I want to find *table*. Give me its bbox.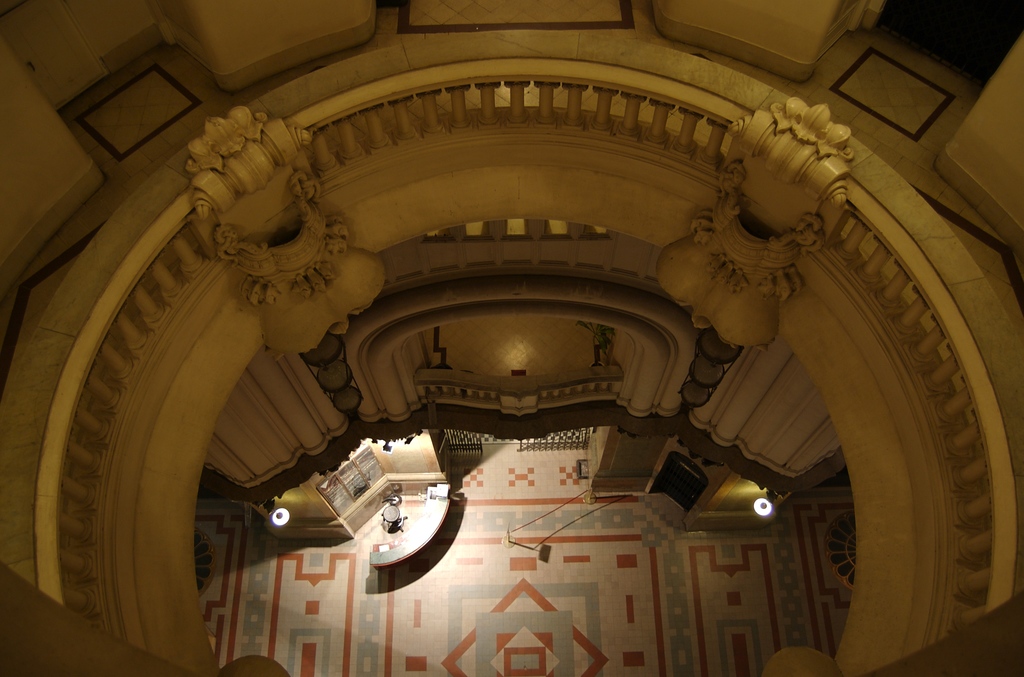
[left=369, top=482, right=451, bottom=567].
